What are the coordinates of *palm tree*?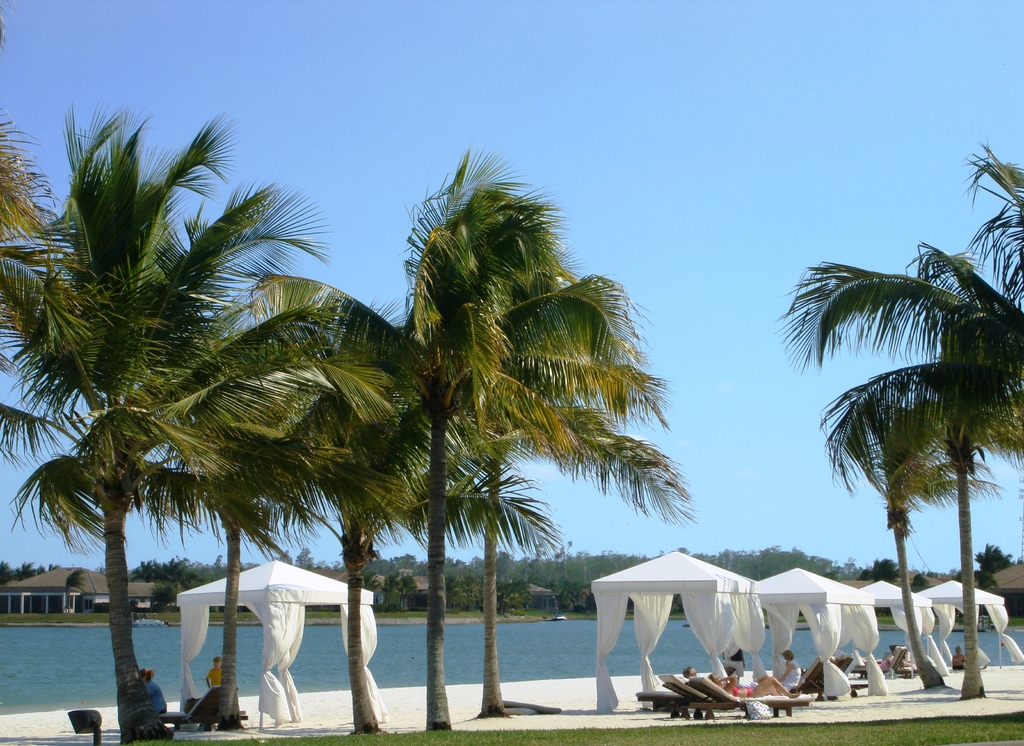
{"x1": 0, "y1": 8, "x2": 68, "y2": 252}.
